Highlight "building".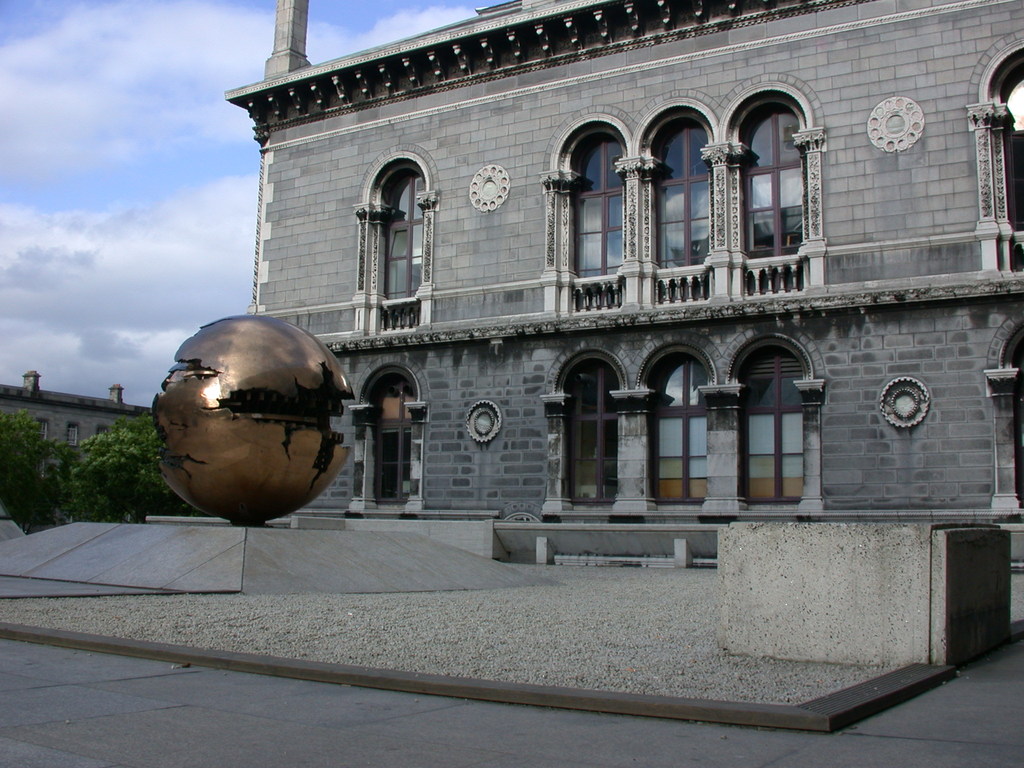
Highlighted region: 218 0 1023 569.
